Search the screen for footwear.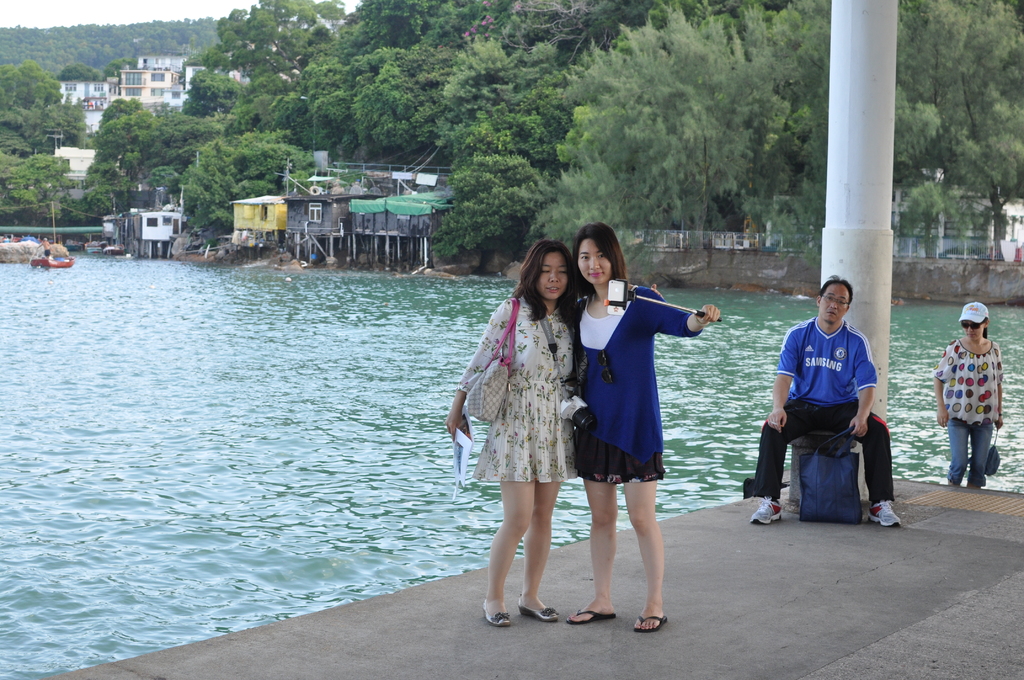
Found at <bbox>520, 593, 557, 617</bbox>.
